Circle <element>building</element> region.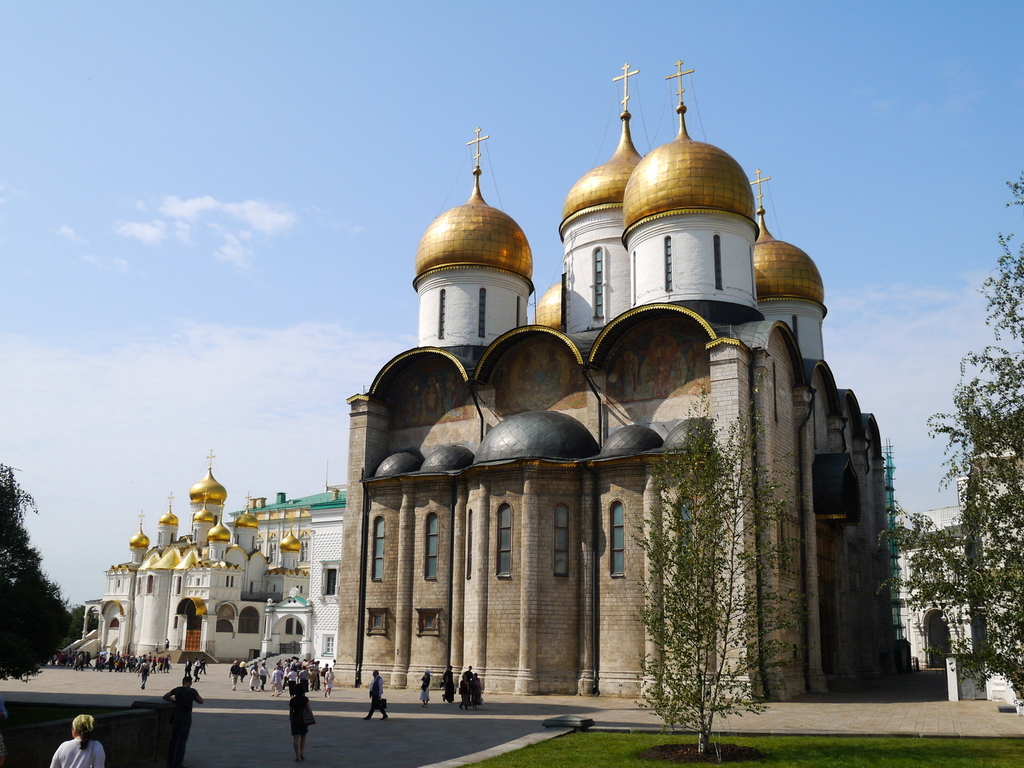
Region: [left=893, top=440, right=1023, bottom=712].
